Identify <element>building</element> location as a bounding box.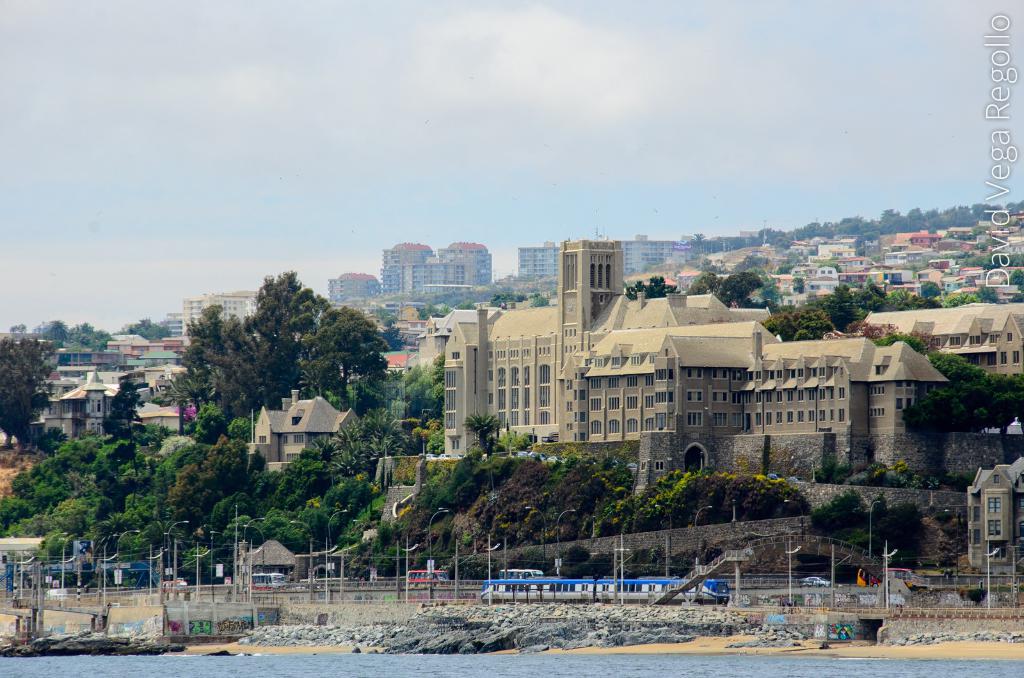
[left=859, top=298, right=1023, bottom=385].
